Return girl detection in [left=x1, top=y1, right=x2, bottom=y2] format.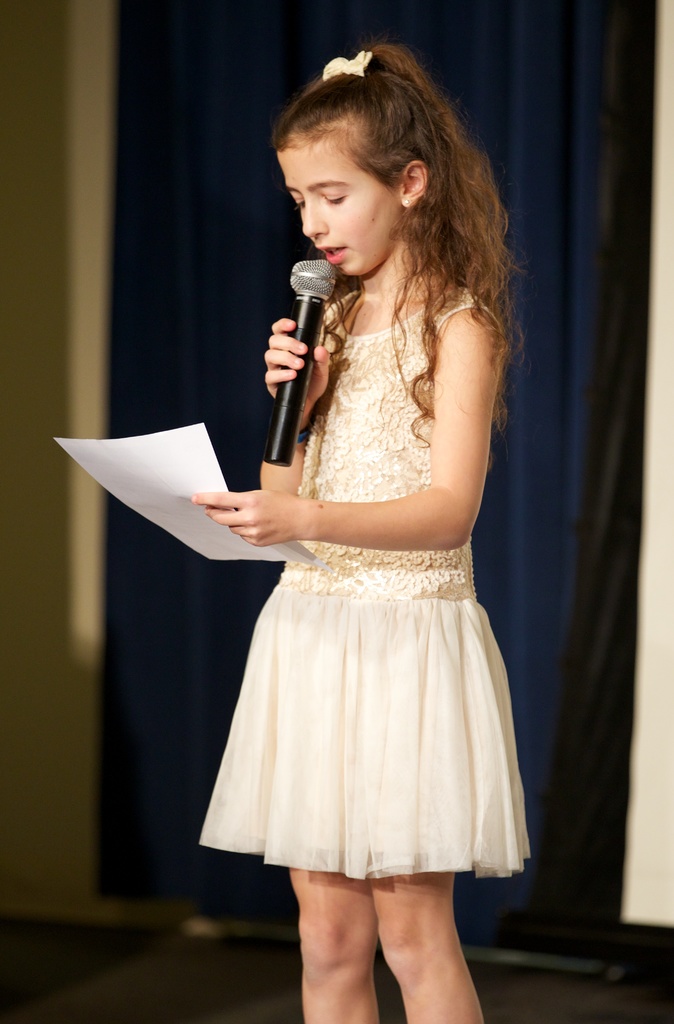
[left=161, top=4, right=559, bottom=996].
